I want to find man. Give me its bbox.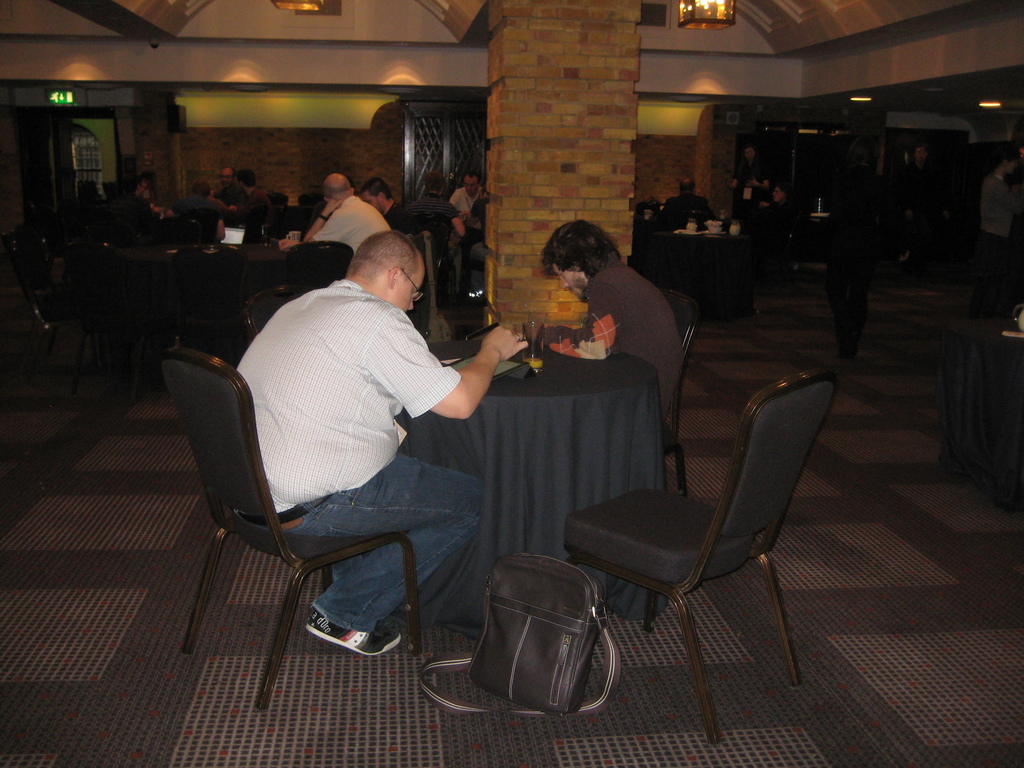
l=117, t=179, r=161, b=246.
